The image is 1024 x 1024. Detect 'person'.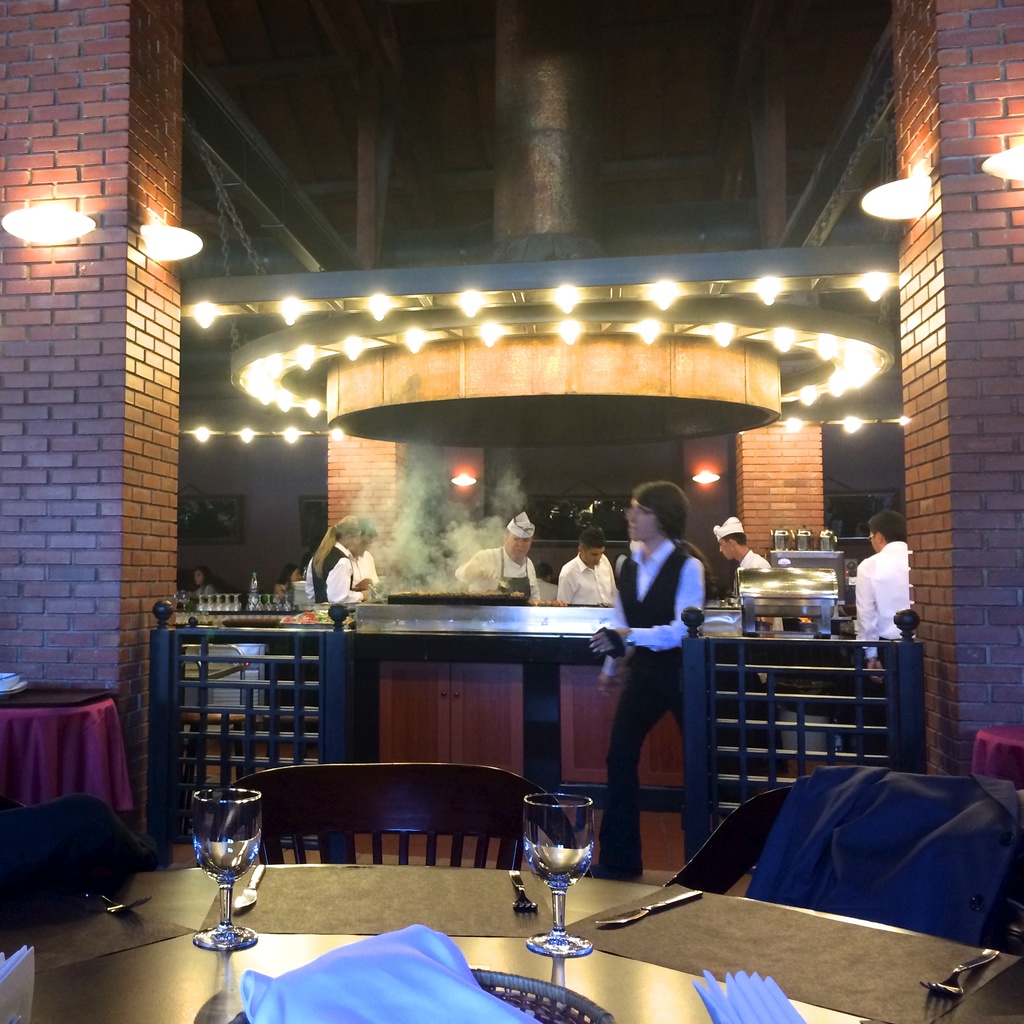
Detection: 348/517/379/593.
